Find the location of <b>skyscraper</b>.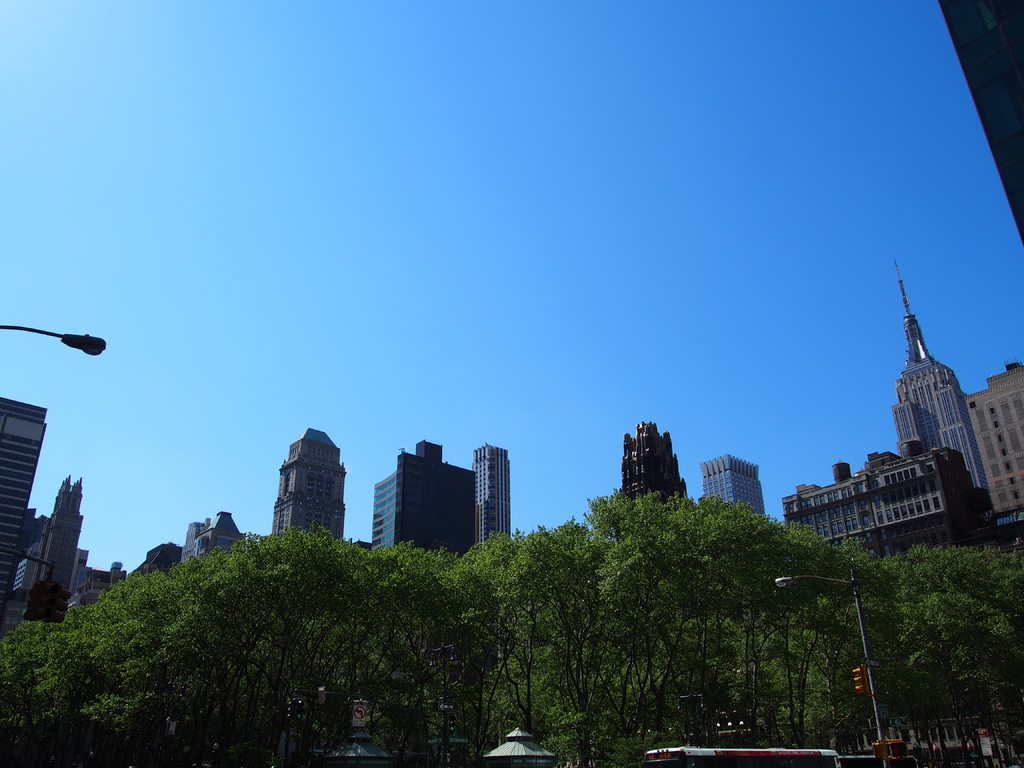
Location: (705,450,770,512).
